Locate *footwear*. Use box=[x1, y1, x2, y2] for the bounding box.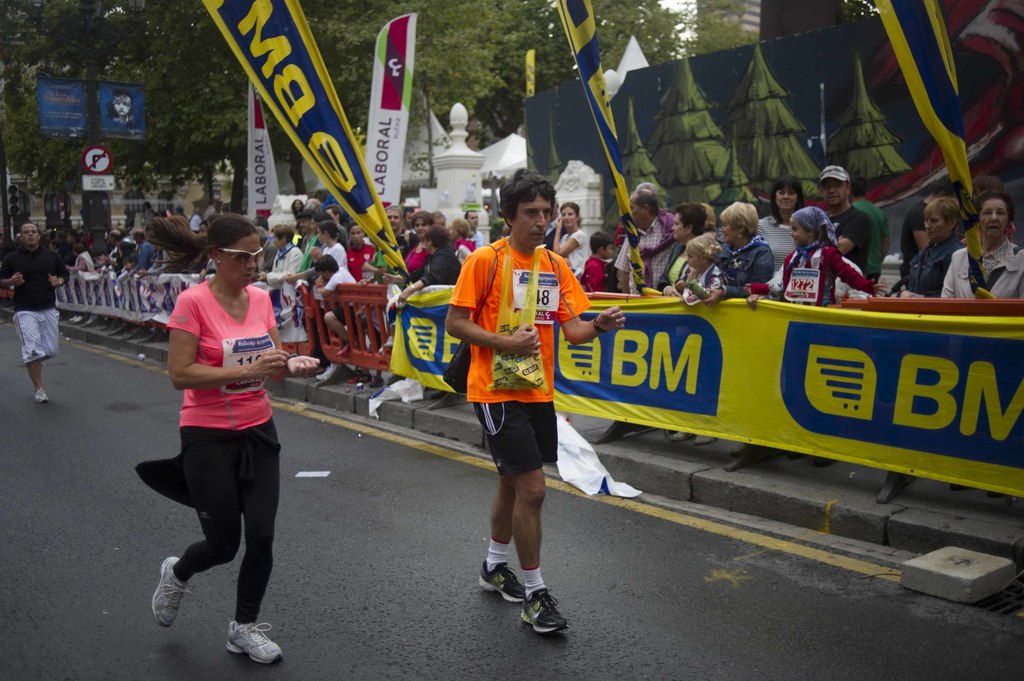
box=[693, 434, 713, 444].
